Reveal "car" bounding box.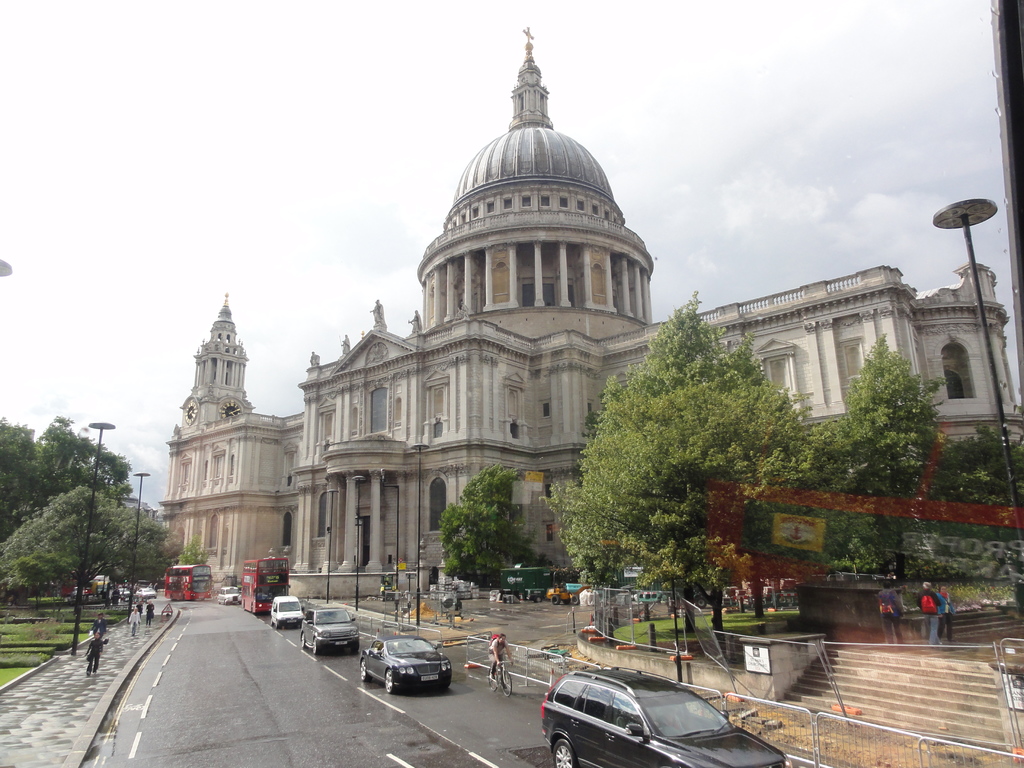
Revealed: (x1=358, y1=637, x2=452, y2=695).
